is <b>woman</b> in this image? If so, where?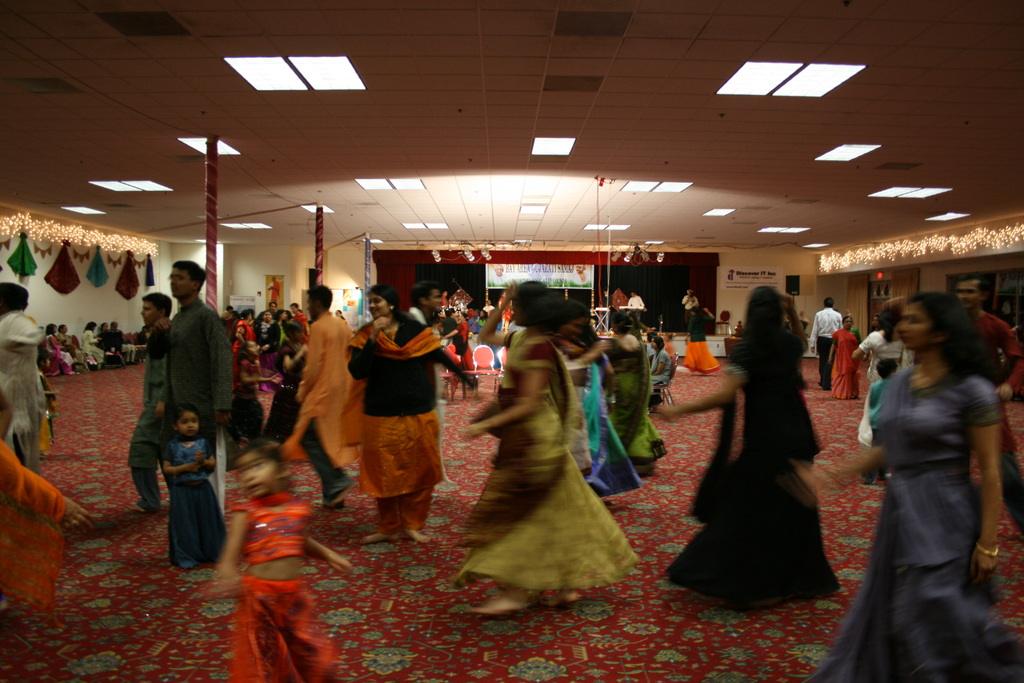
Yes, at 252, 309, 289, 395.
